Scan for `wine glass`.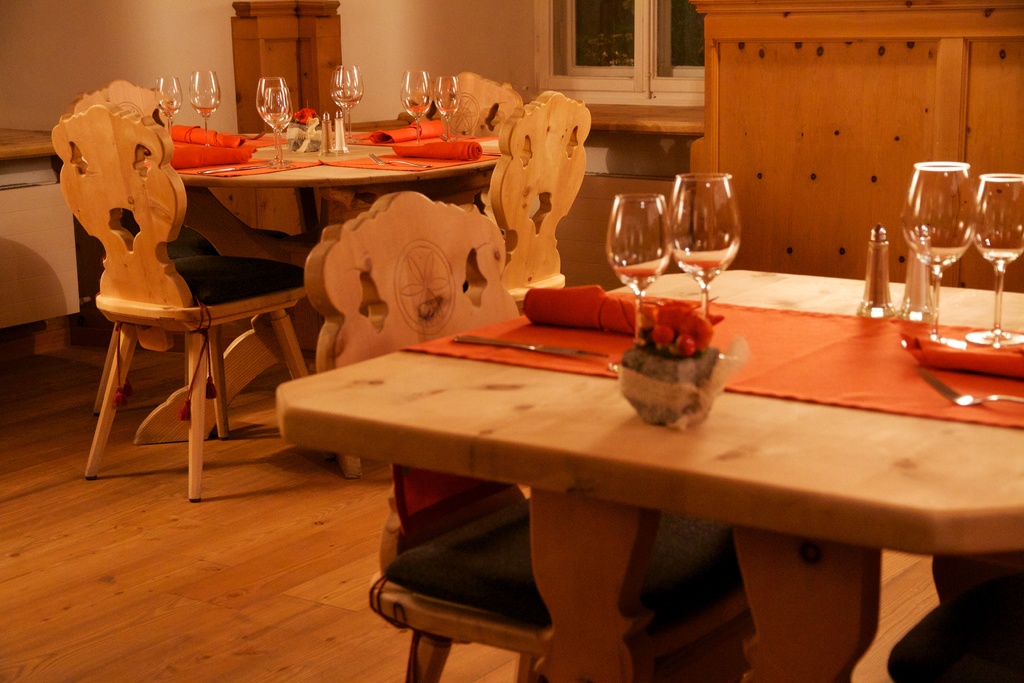
Scan result: bbox=[400, 72, 433, 137].
